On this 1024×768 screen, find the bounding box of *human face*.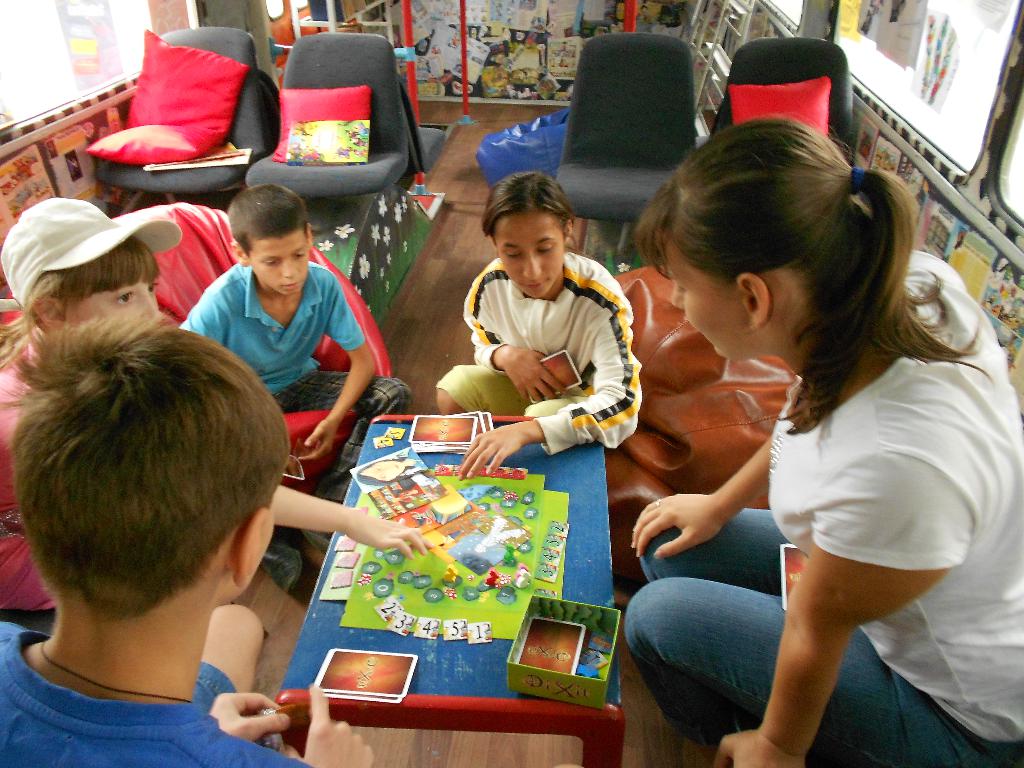
Bounding box: (667,236,742,363).
